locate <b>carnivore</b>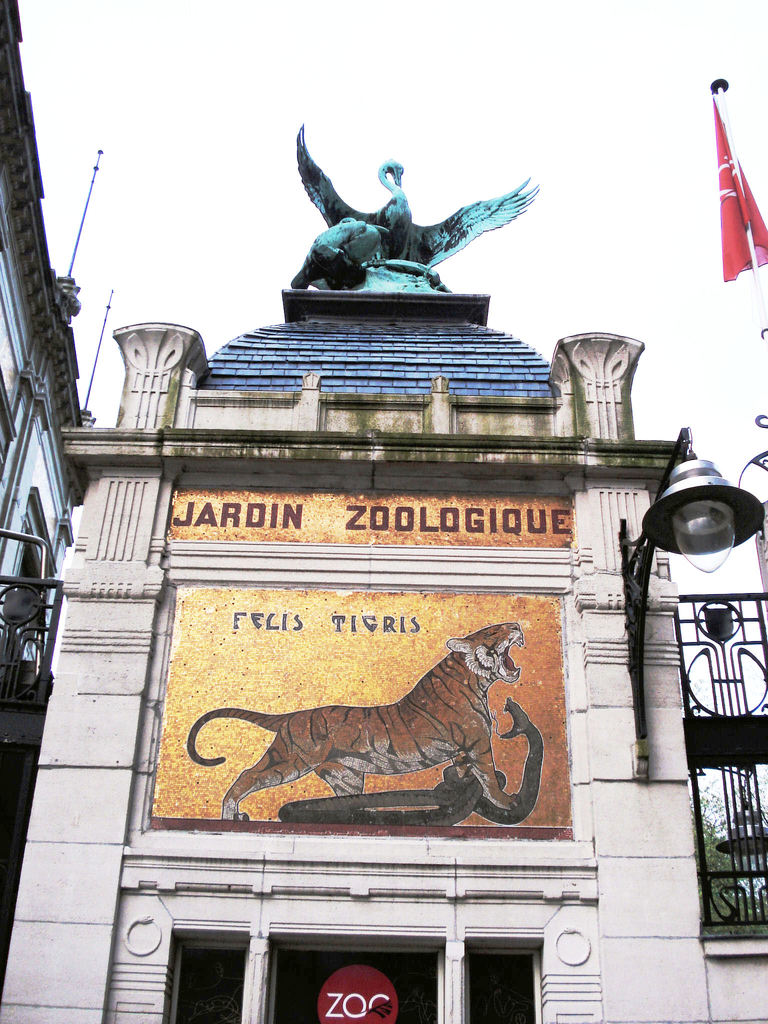
(184, 619, 529, 824)
